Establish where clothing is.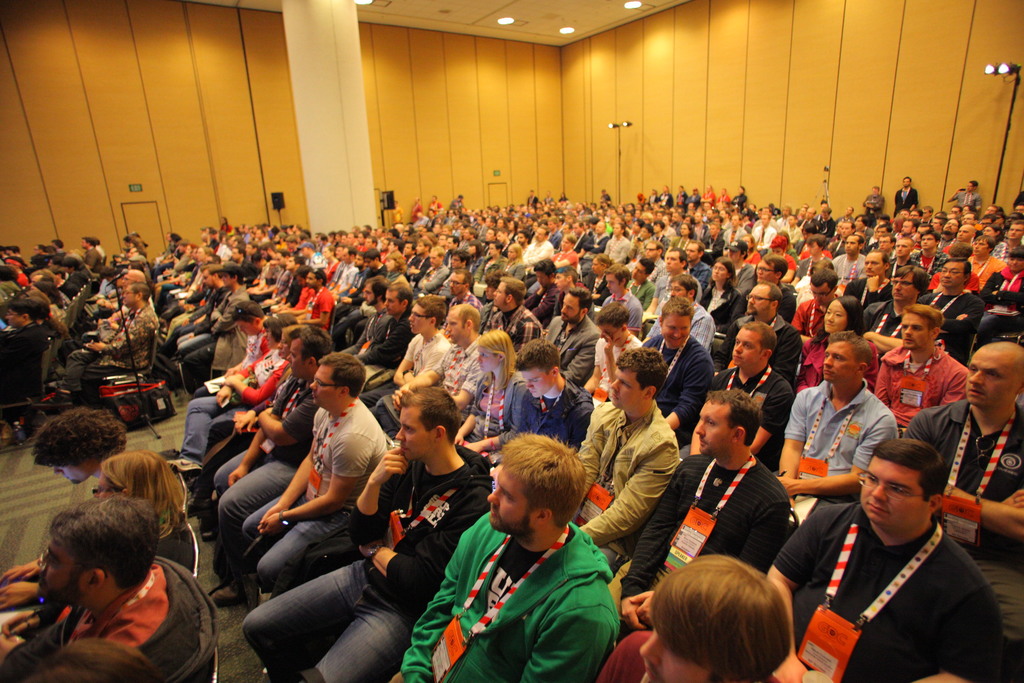
Established at x1=598, y1=286, x2=643, y2=336.
